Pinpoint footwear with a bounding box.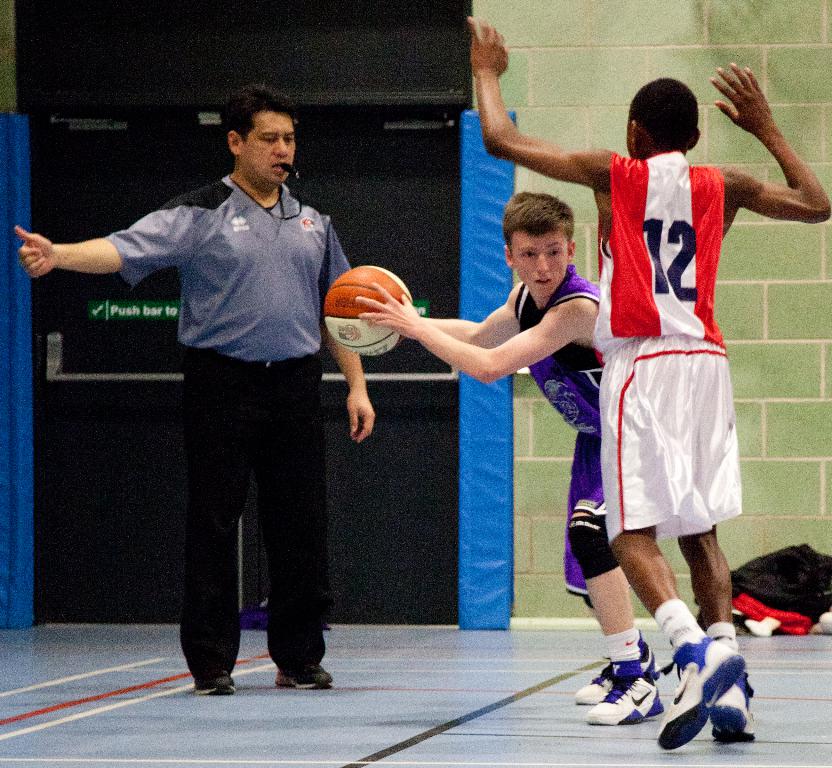
region(192, 671, 239, 697).
